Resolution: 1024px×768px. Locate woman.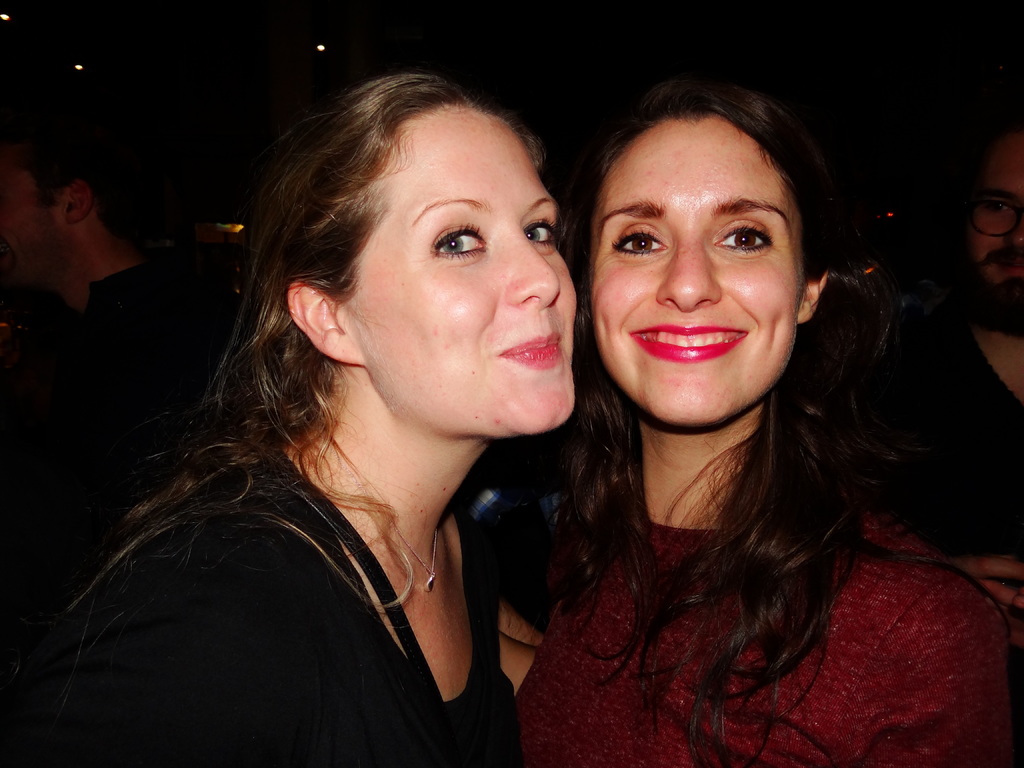
rect(6, 64, 582, 767).
